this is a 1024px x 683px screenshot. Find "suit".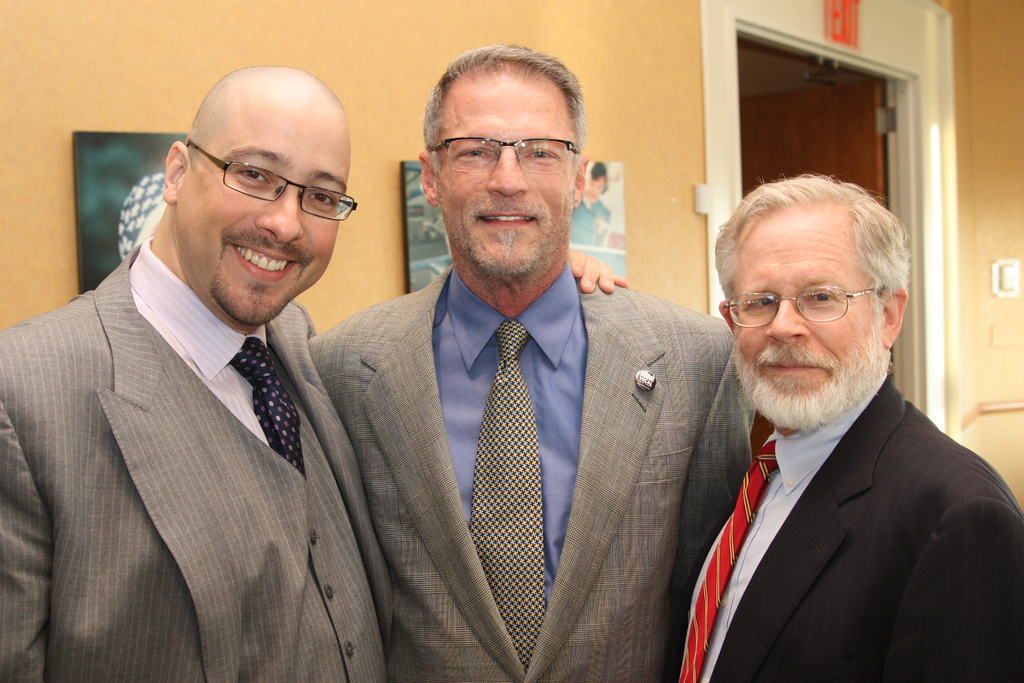
Bounding box: <bbox>22, 159, 403, 672</bbox>.
